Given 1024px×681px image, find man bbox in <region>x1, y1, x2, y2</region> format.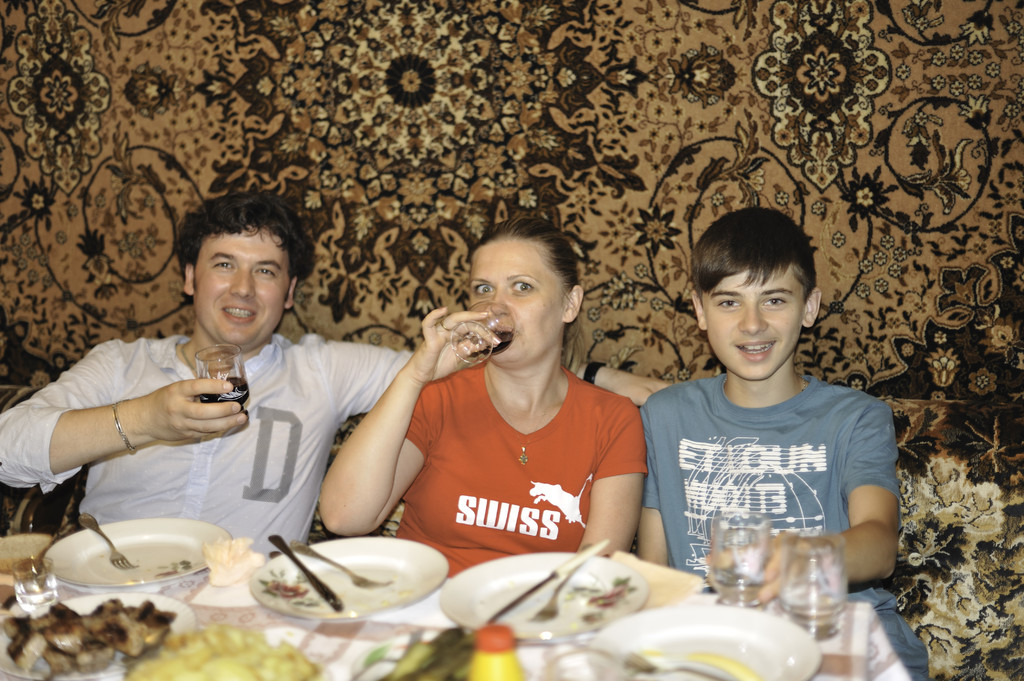
<region>70, 190, 549, 595</region>.
